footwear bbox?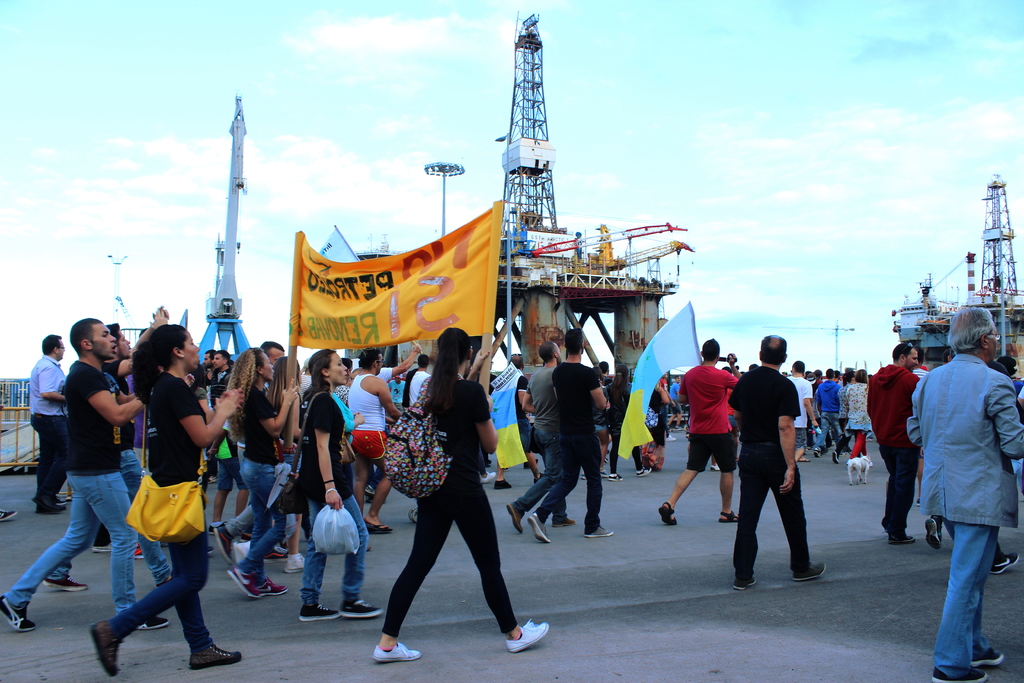
[left=337, top=595, right=385, bottom=613]
